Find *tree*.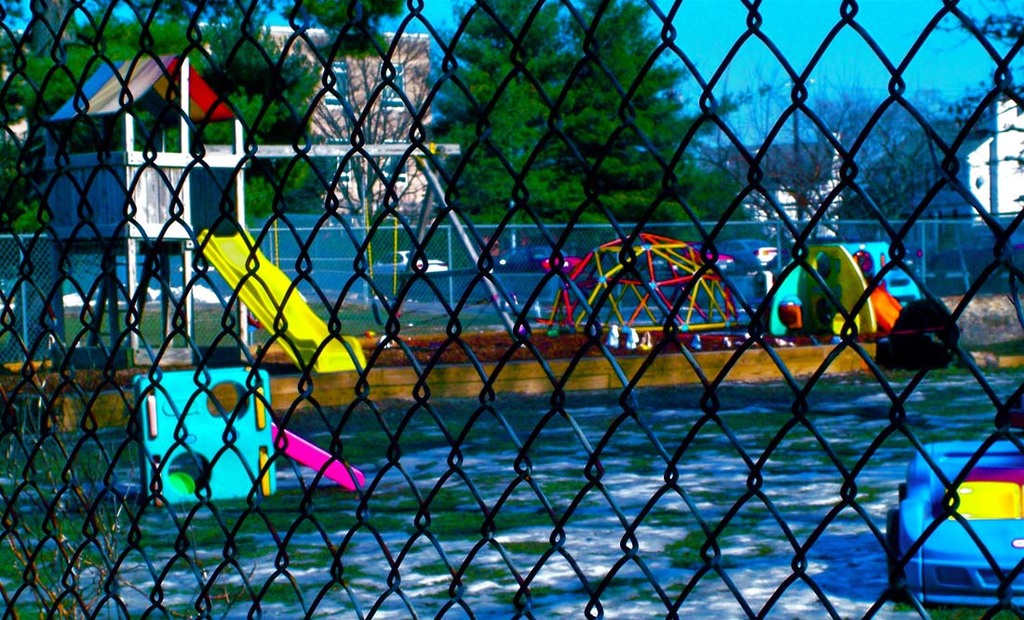
(0,0,332,256).
